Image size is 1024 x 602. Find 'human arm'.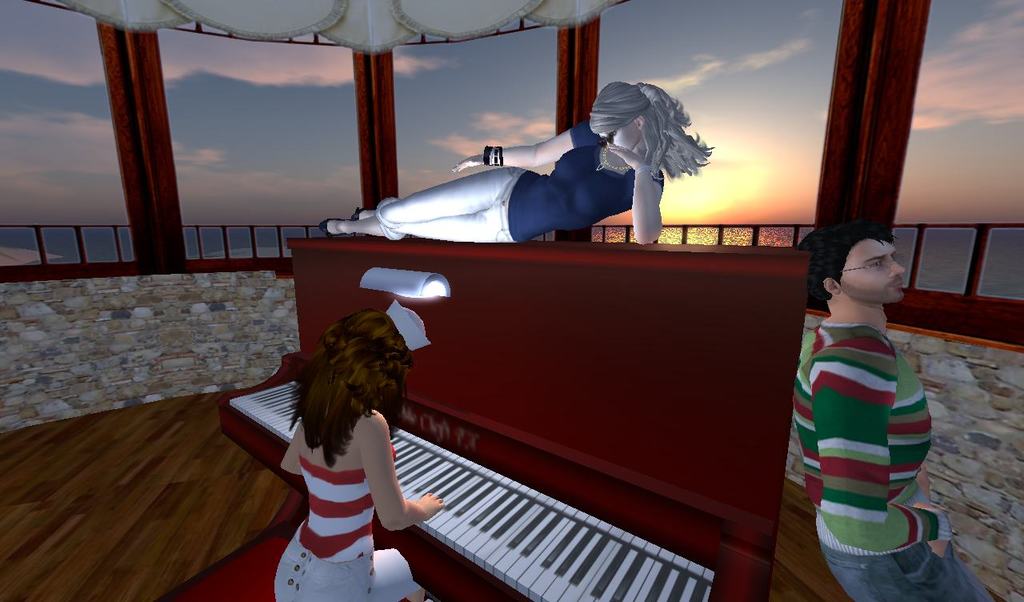
detection(446, 119, 604, 168).
